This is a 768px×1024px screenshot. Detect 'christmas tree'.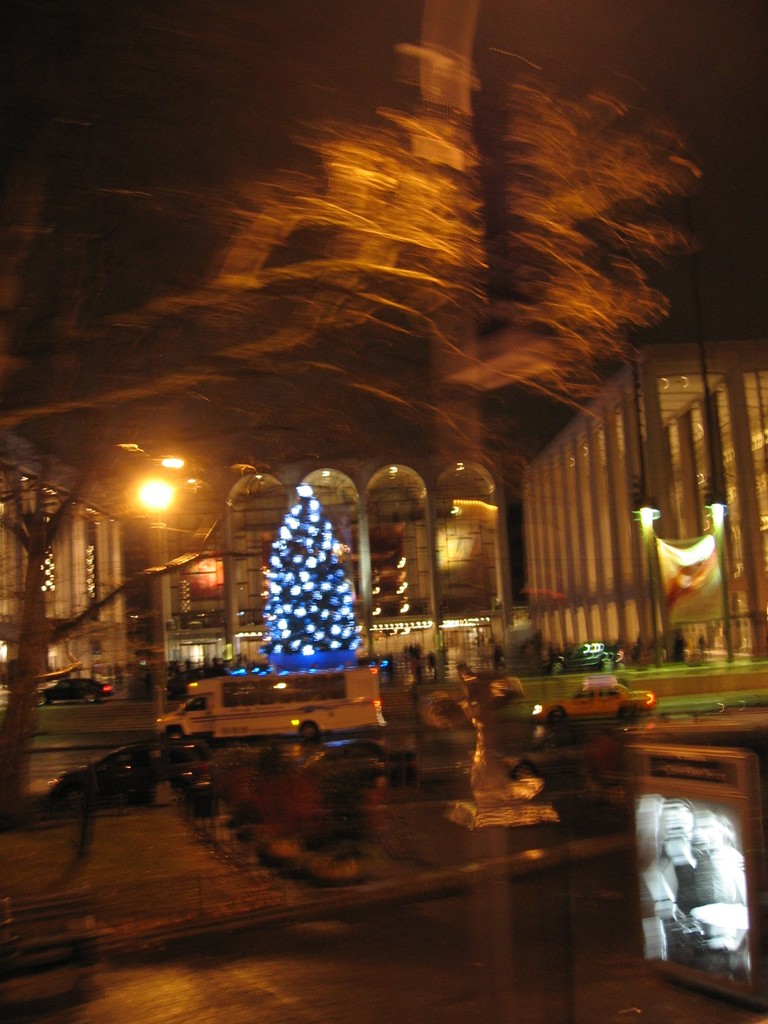
Rect(259, 478, 366, 665).
